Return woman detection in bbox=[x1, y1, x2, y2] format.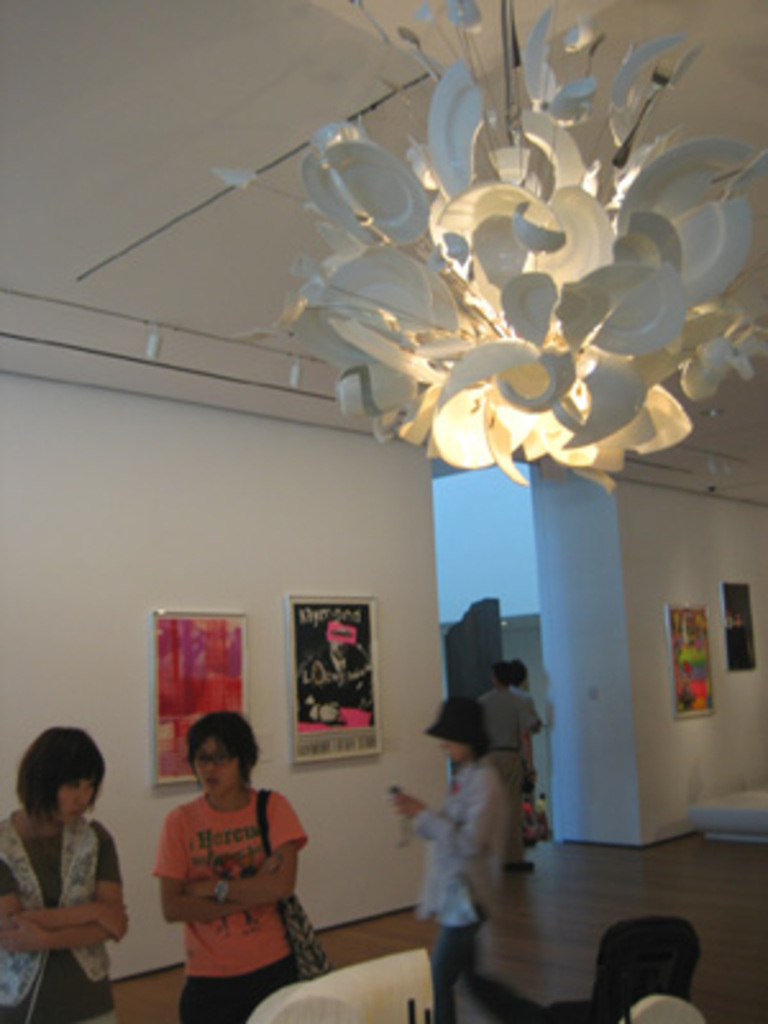
bbox=[159, 707, 317, 1021].
